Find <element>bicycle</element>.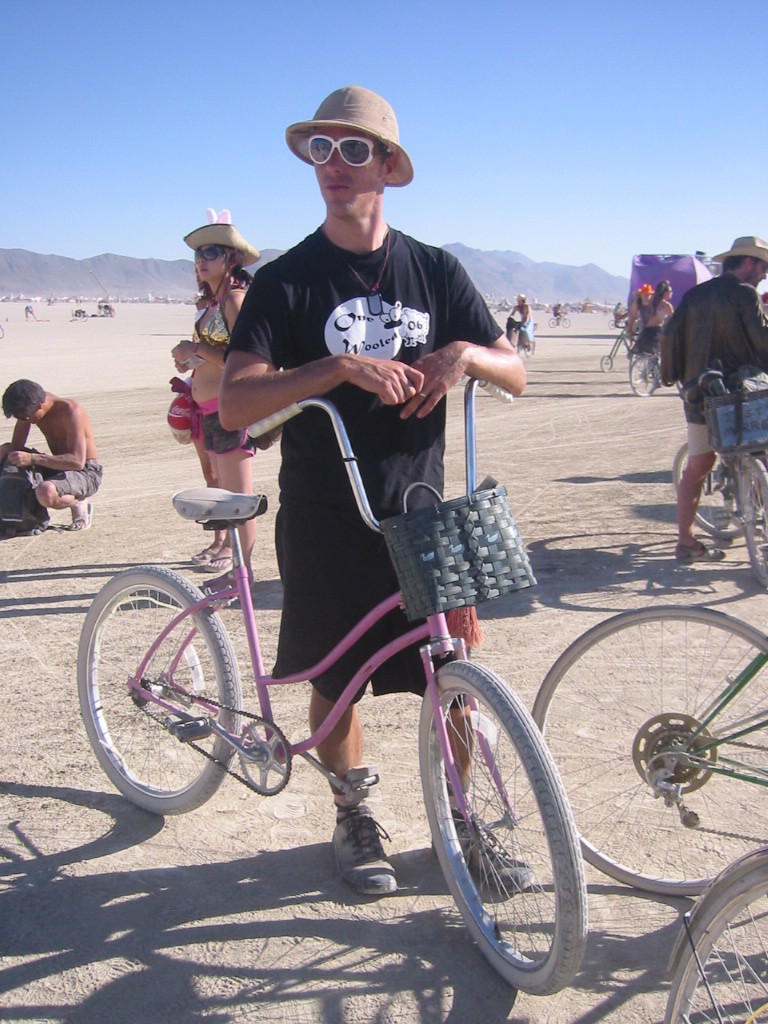
(x1=550, y1=313, x2=572, y2=327).
